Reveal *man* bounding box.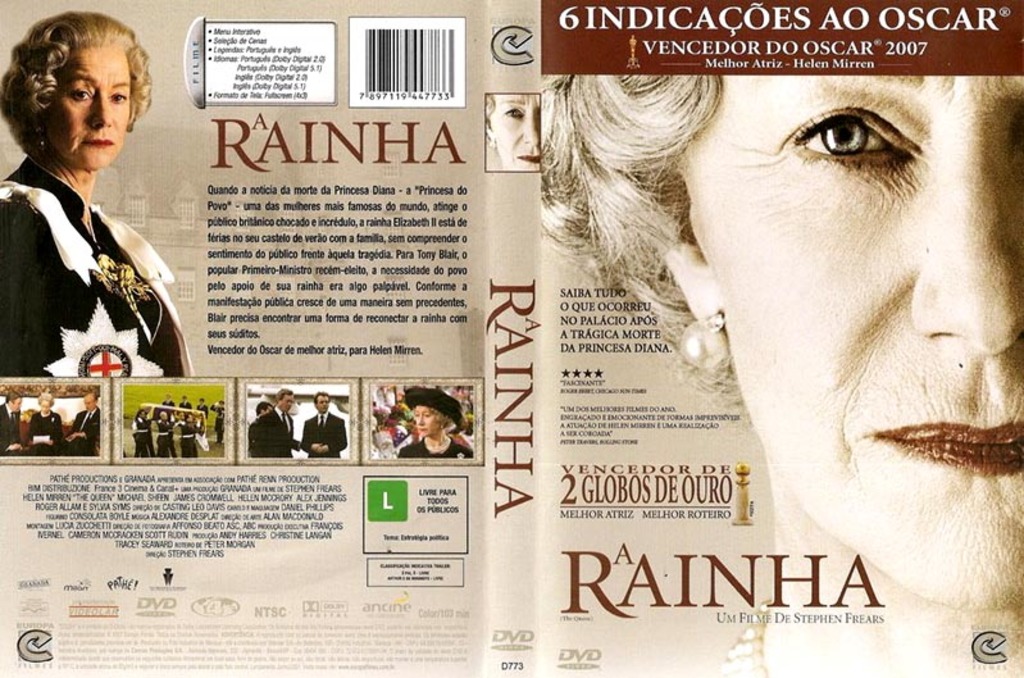
Revealed: <region>201, 399, 204, 408</region>.
